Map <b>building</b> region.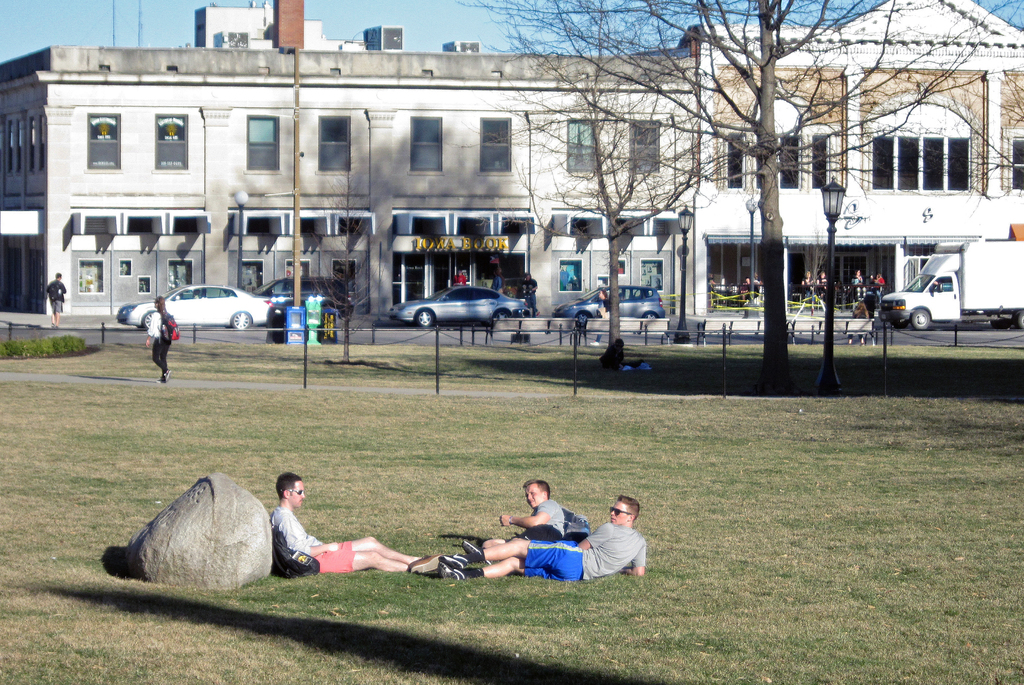
Mapped to left=0, top=0, right=695, bottom=318.
